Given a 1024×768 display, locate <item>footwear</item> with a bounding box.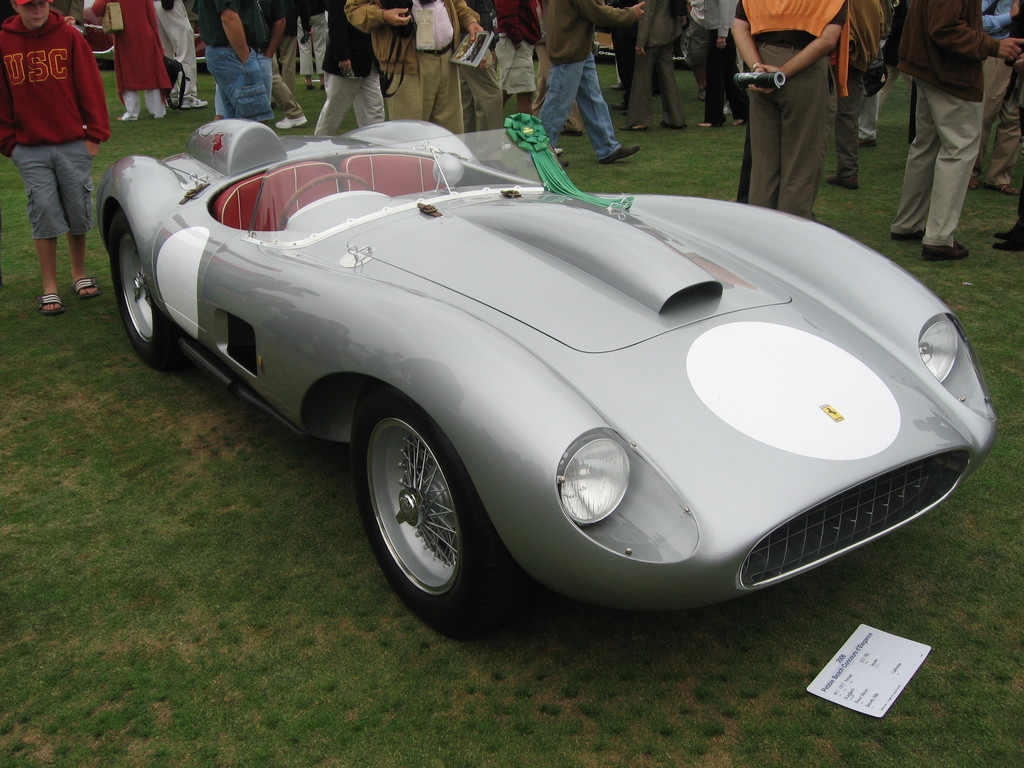
Located: Rect(665, 111, 682, 134).
